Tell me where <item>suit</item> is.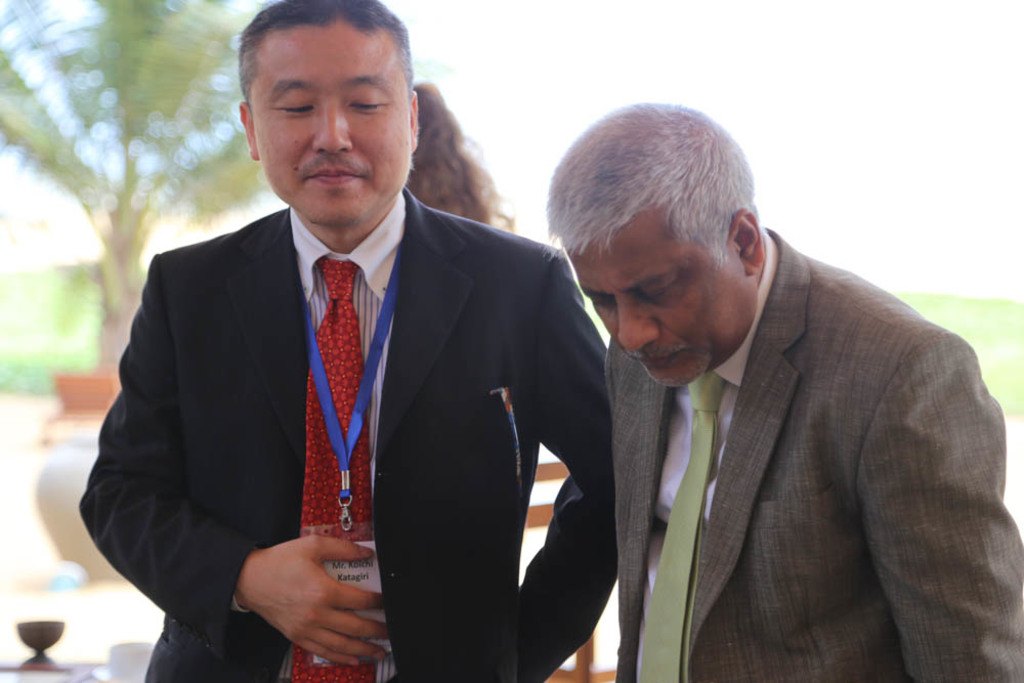
<item>suit</item> is at [604, 227, 1023, 682].
